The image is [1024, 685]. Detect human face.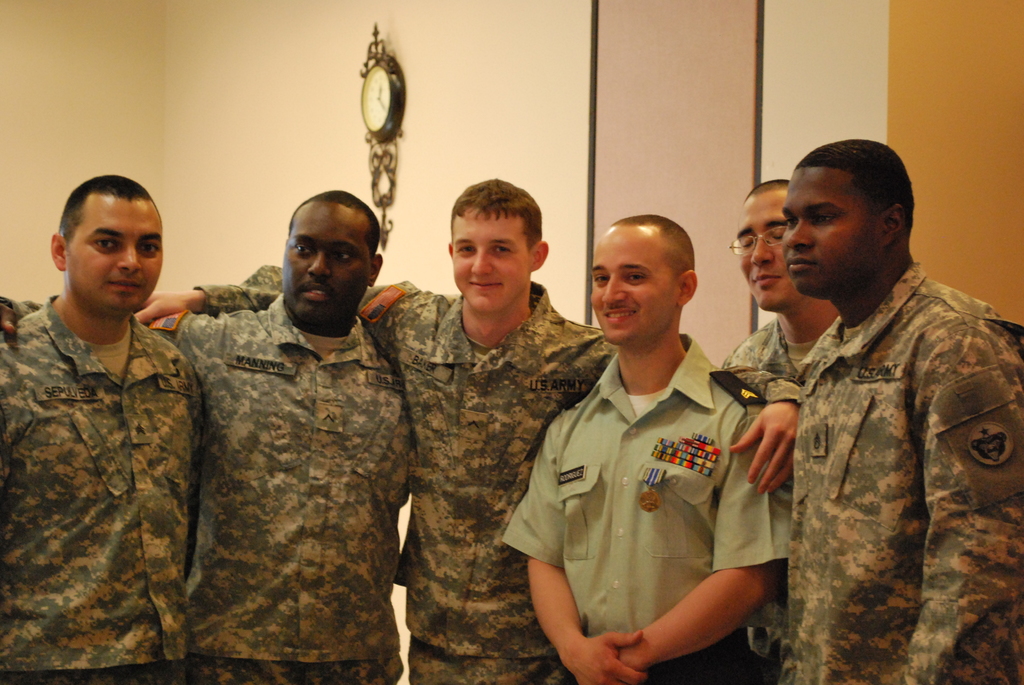
Detection: 780,178,877,283.
